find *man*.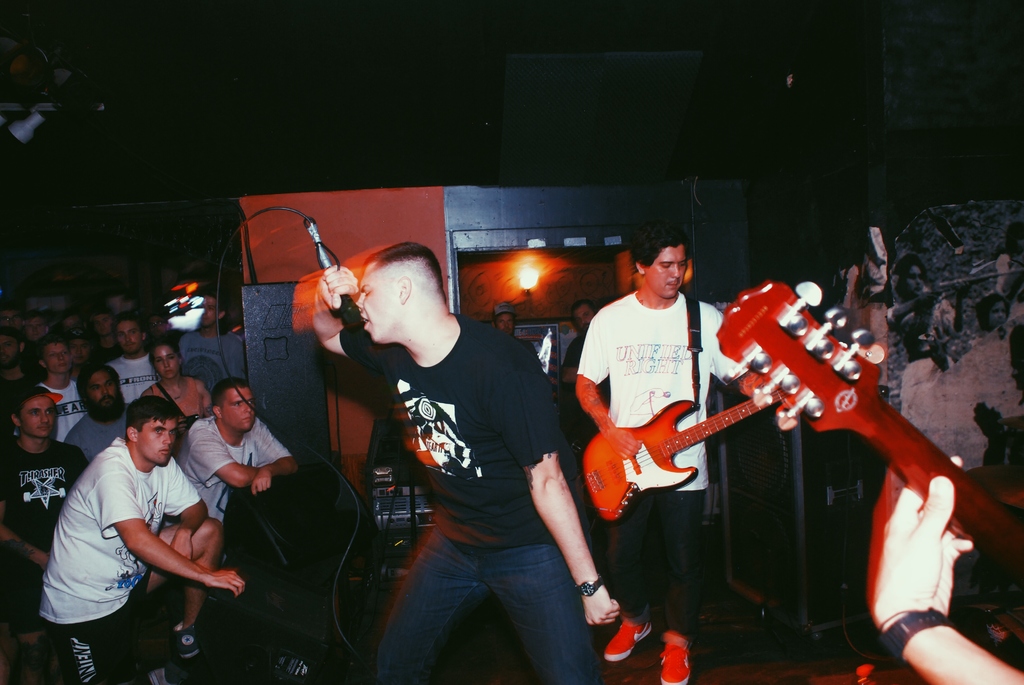
rect(25, 332, 87, 442).
